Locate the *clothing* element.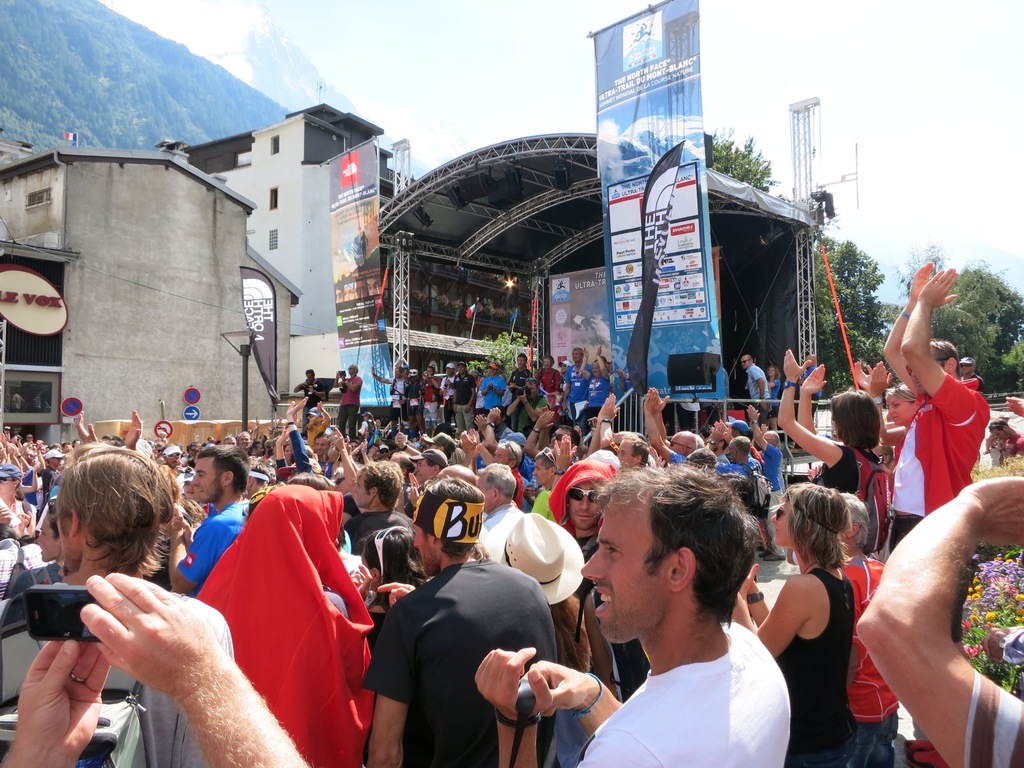
Element bbox: region(540, 369, 553, 396).
